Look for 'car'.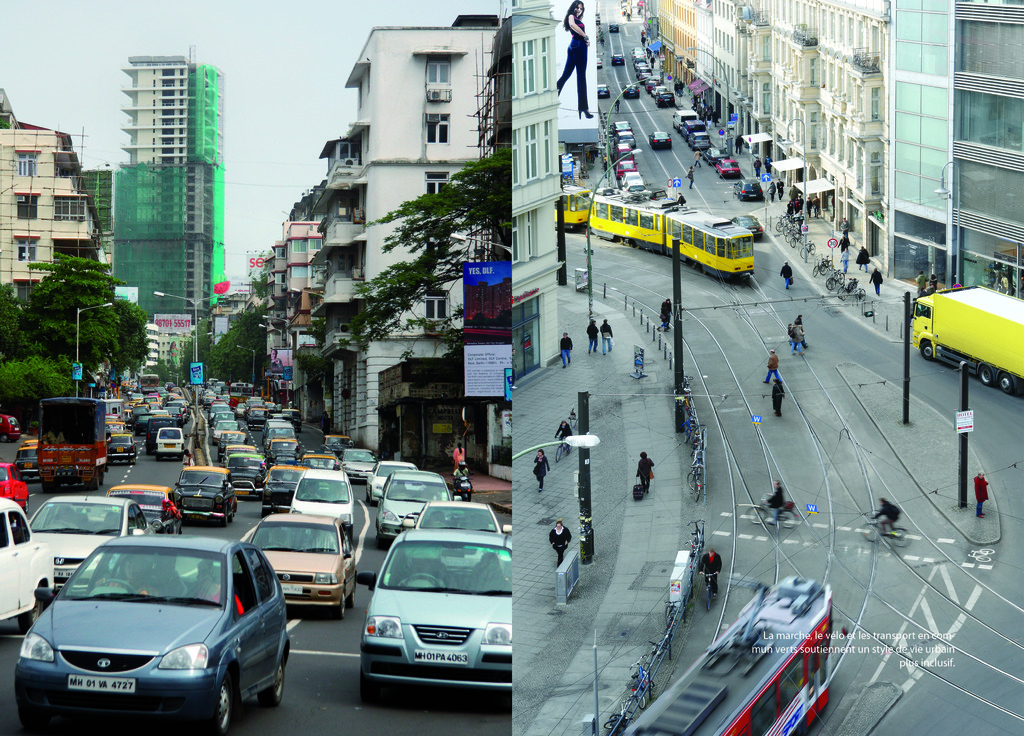
Found: 414:500:504:536.
